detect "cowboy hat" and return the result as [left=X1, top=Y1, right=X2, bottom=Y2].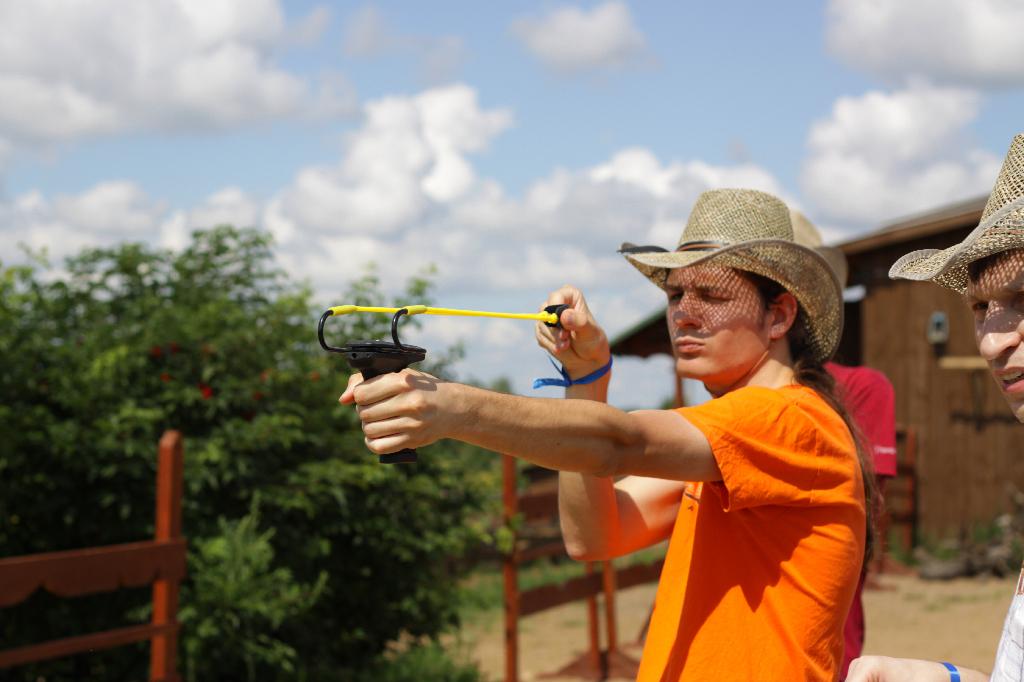
[left=645, top=170, right=839, bottom=367].
